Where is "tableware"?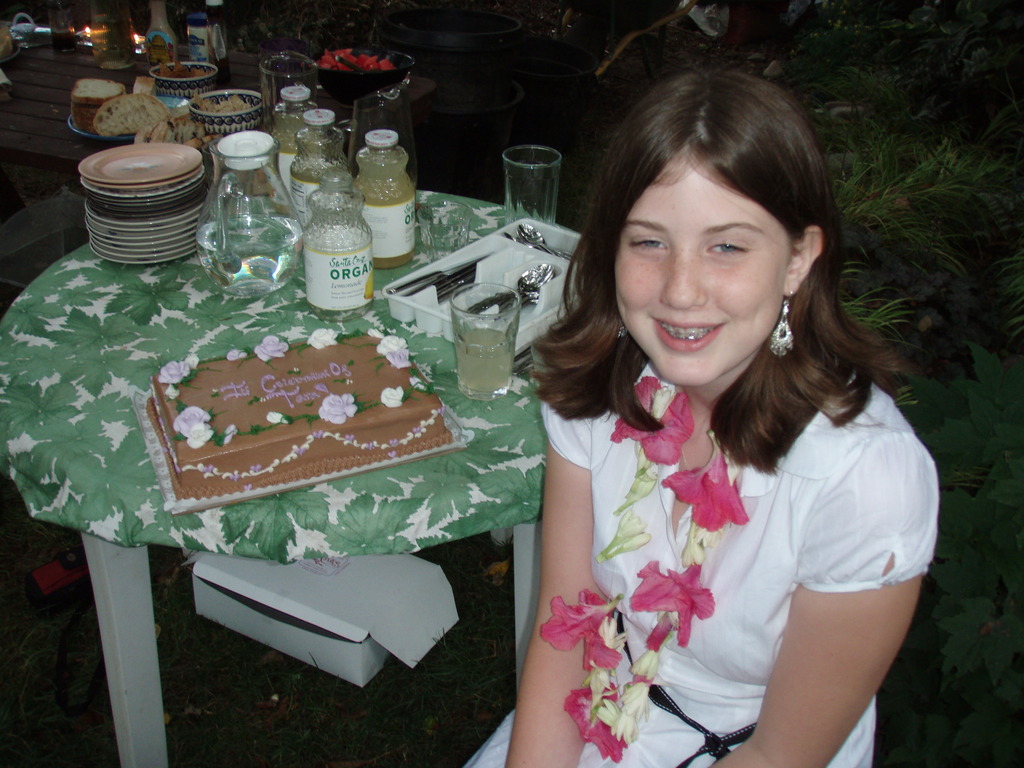
left=355, top=128, right=418, bottom=269.
